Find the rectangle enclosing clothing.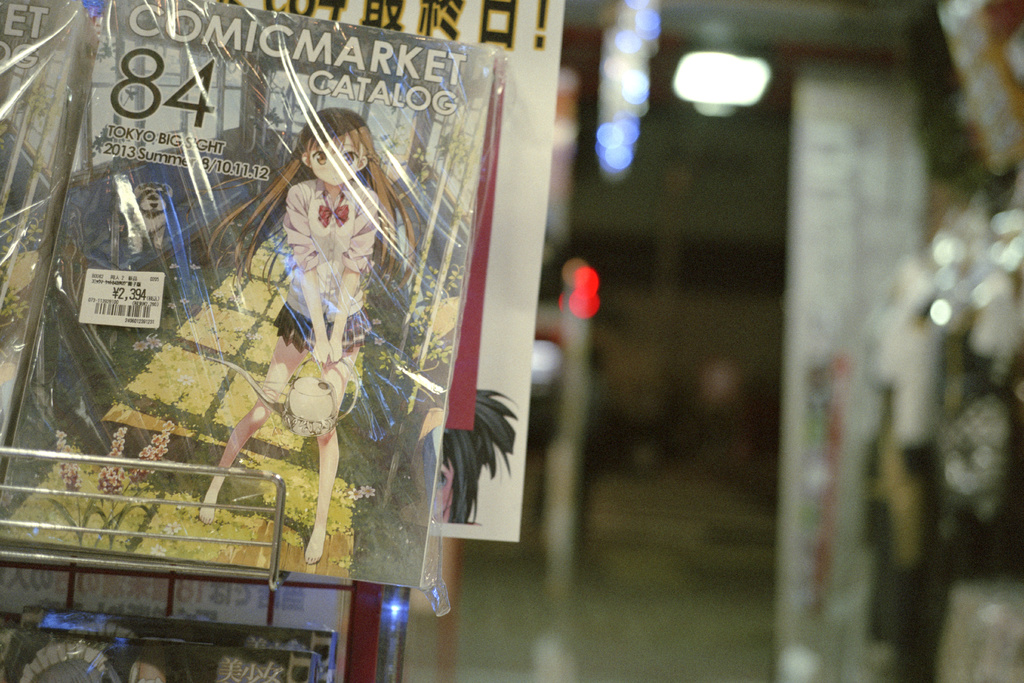
(279, 174, 369, 278).
